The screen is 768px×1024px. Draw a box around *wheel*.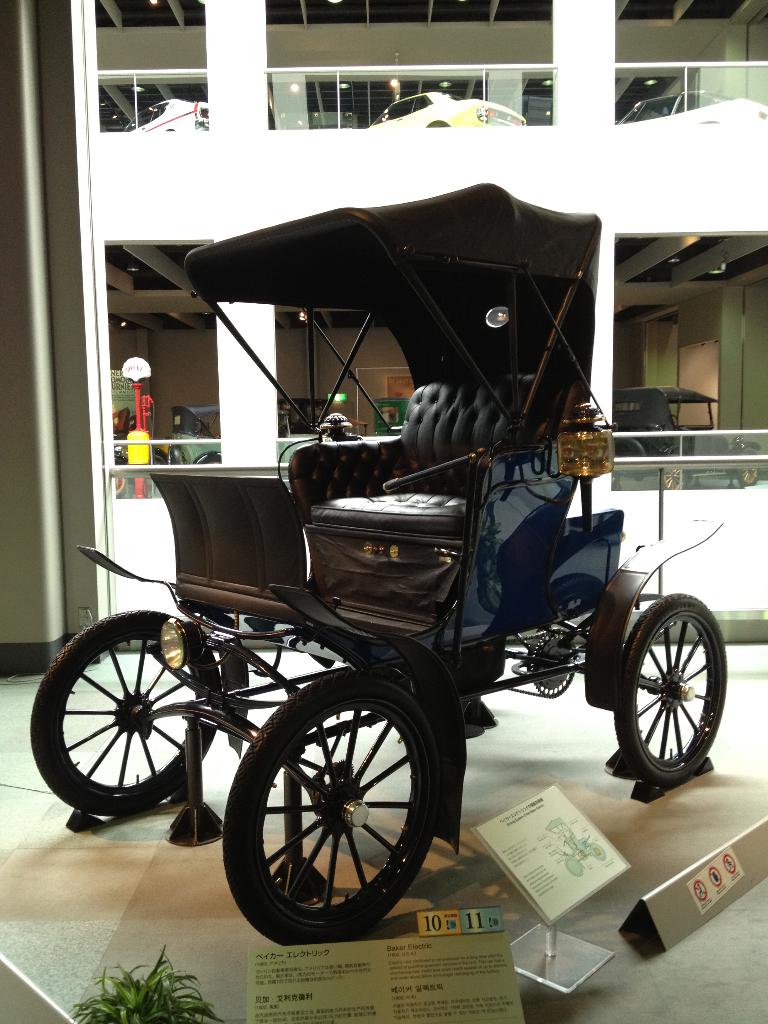
[left=111, top=651, right=471, bottom=925].
